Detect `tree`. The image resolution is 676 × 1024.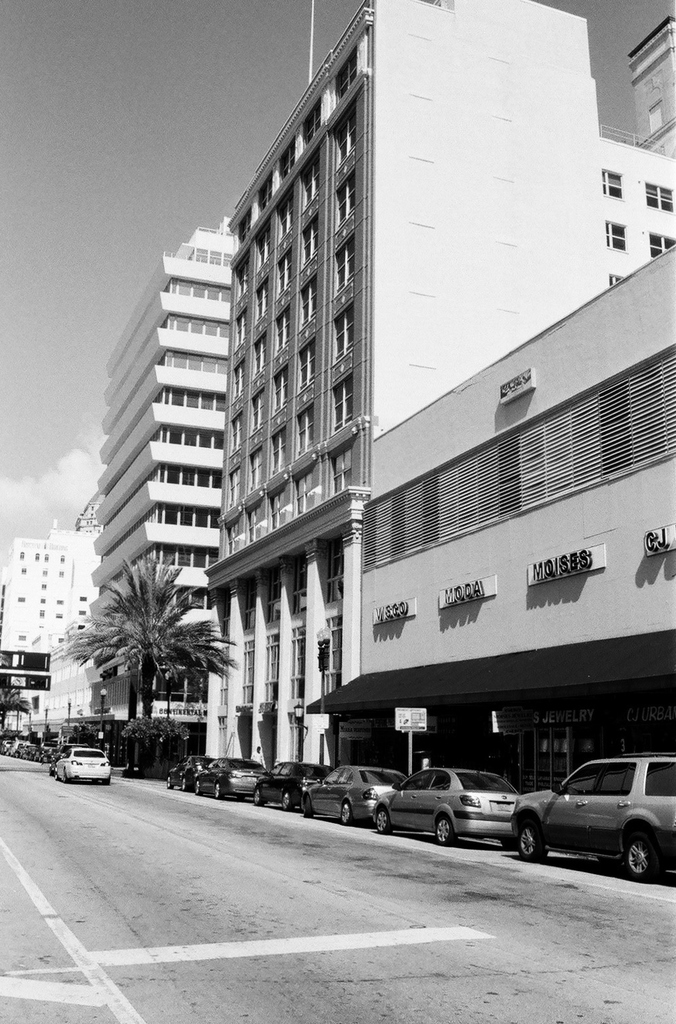
left=0, top=677, right=33, bottom=739.
